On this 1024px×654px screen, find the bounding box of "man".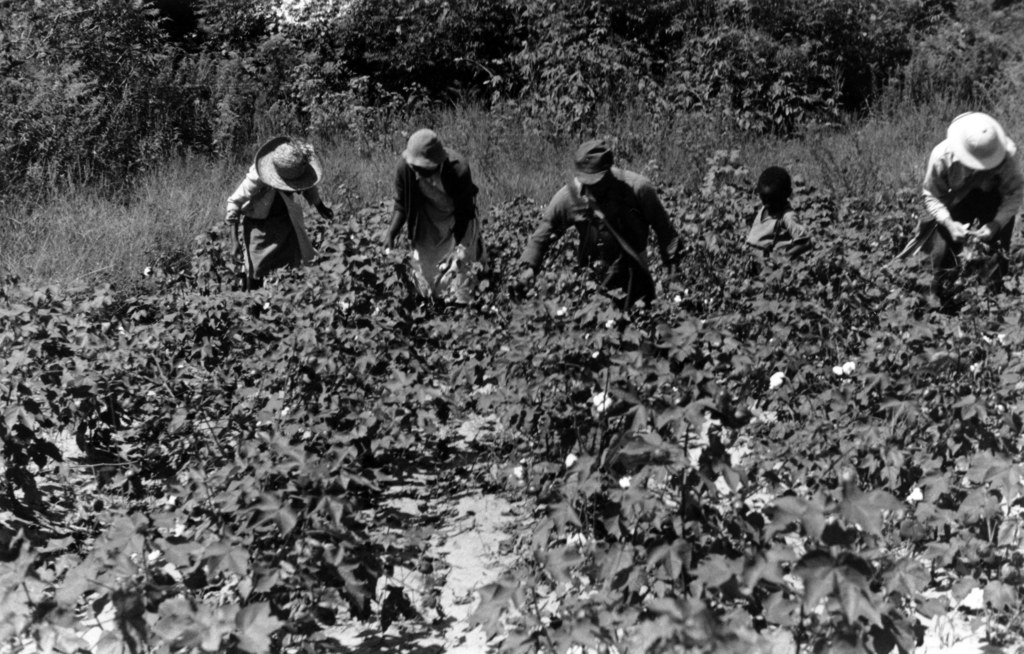
Bounding box: x1=921 y1=109 x2=1023 y2=315.
